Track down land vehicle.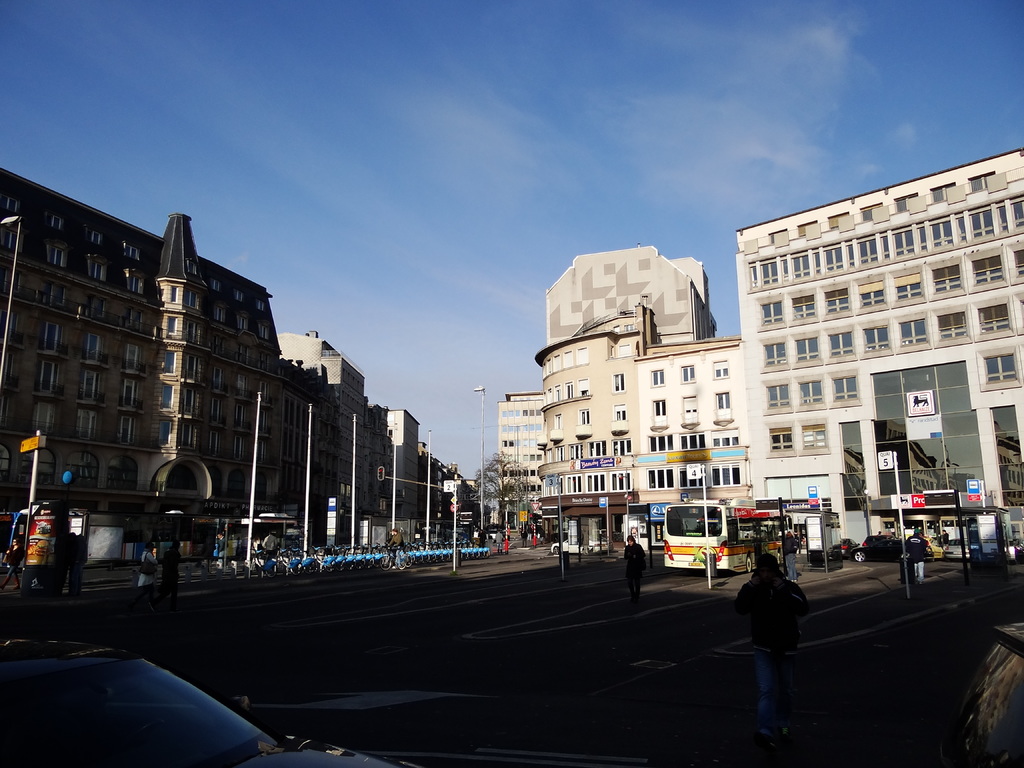
Tracked to [x1=851, y1=537, x2=935, y2=561].
